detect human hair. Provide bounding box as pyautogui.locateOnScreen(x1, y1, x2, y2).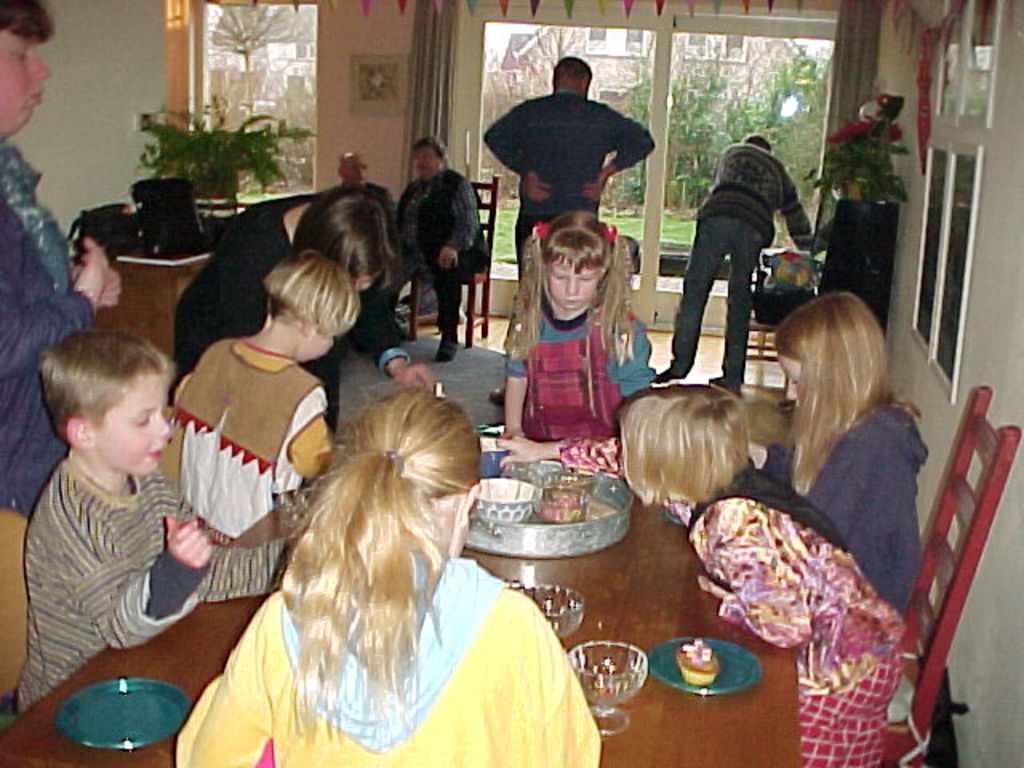
pyautogui.locateOnScreen(413, 136, 445, 157).
